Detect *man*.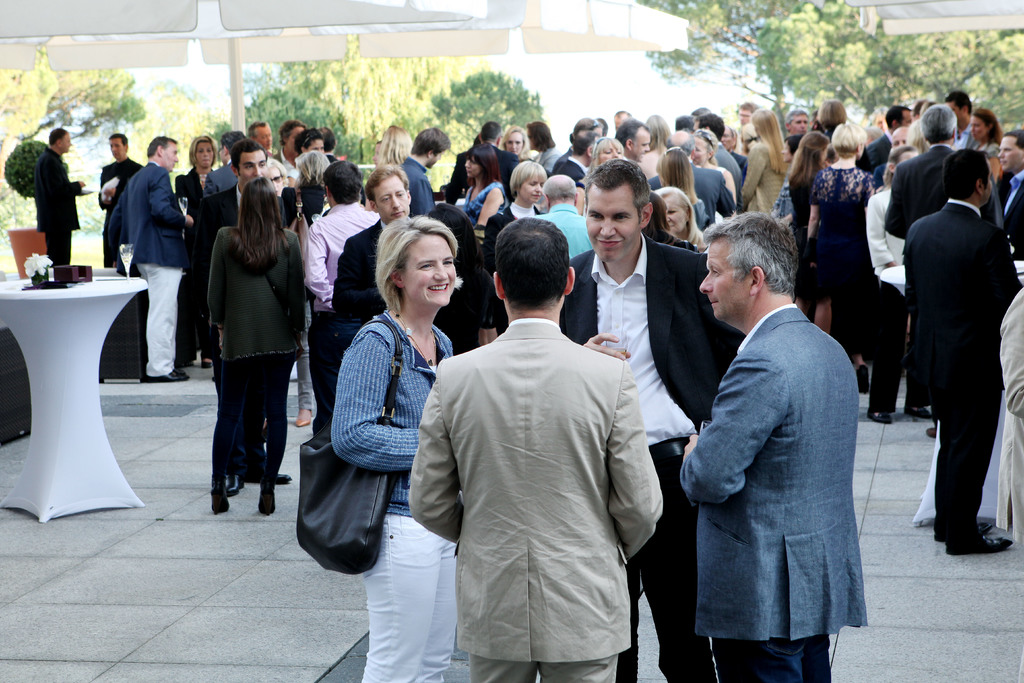
Detected at select_region(674, 113, 694, 131).
